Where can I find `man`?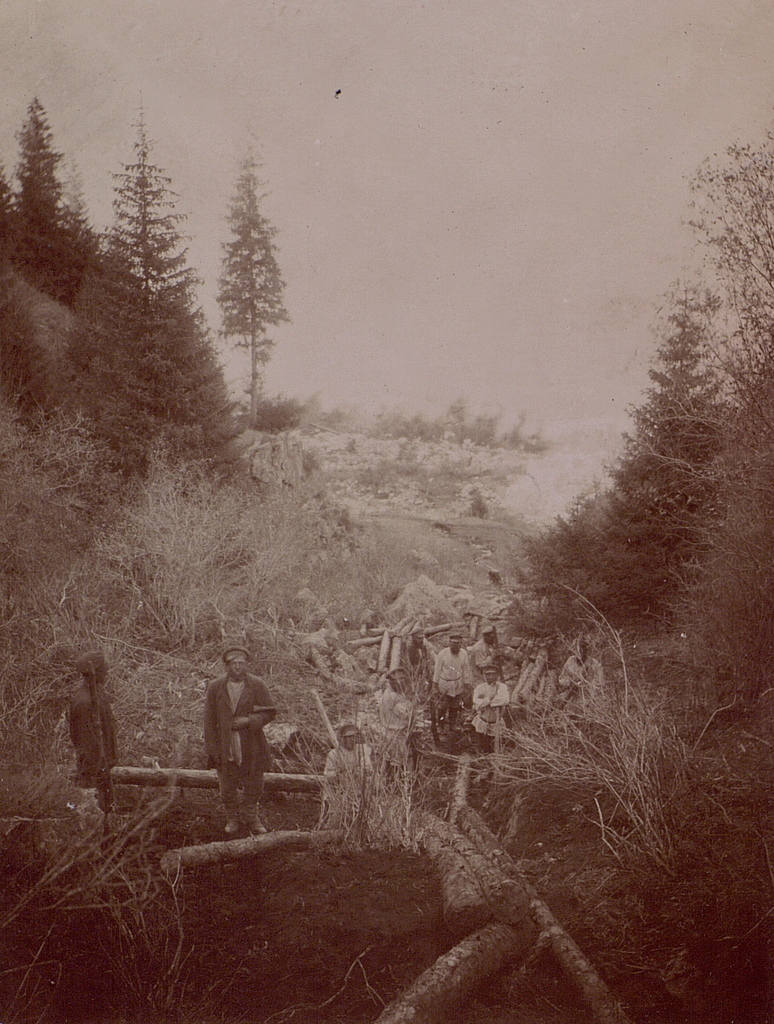
You can find it at <region>467, 662, 508, 748</region>.
